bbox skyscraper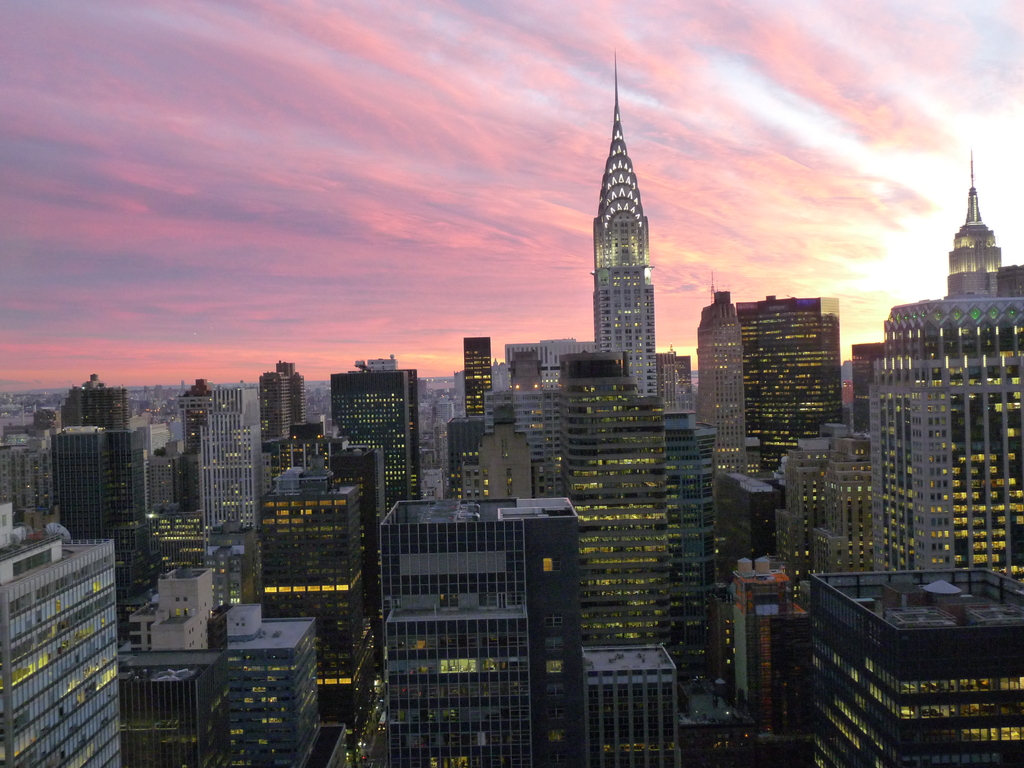
x1=326 y1=354 x2=433 y2=511
